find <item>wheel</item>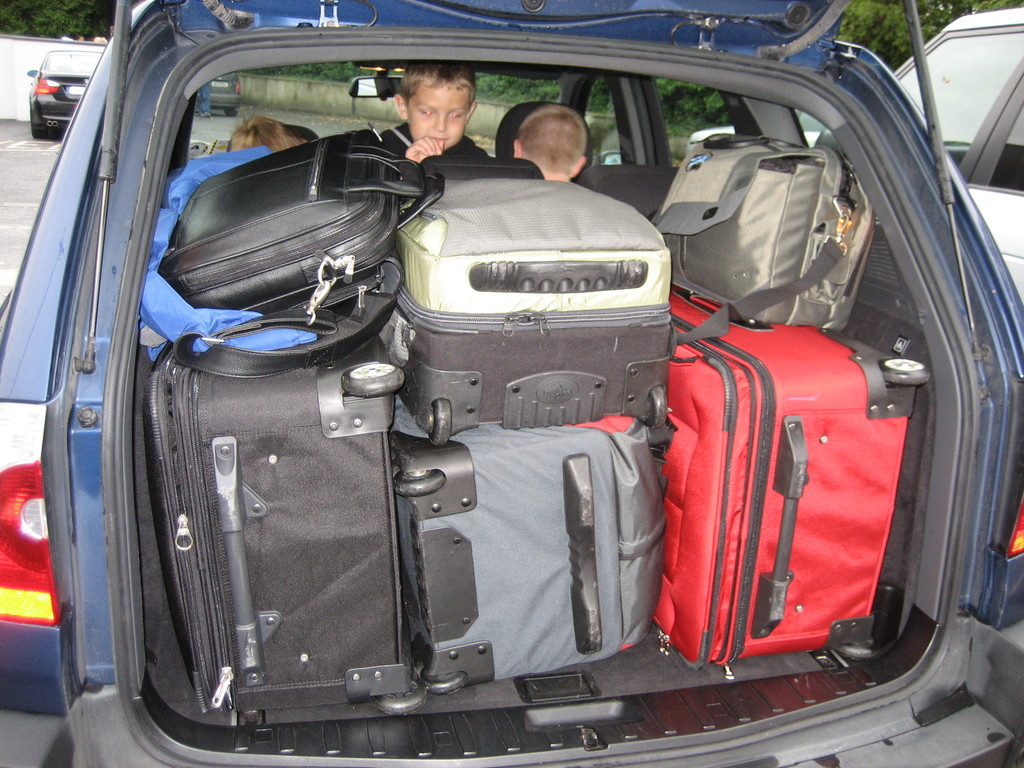
rect(396, 466, 449, 488)
